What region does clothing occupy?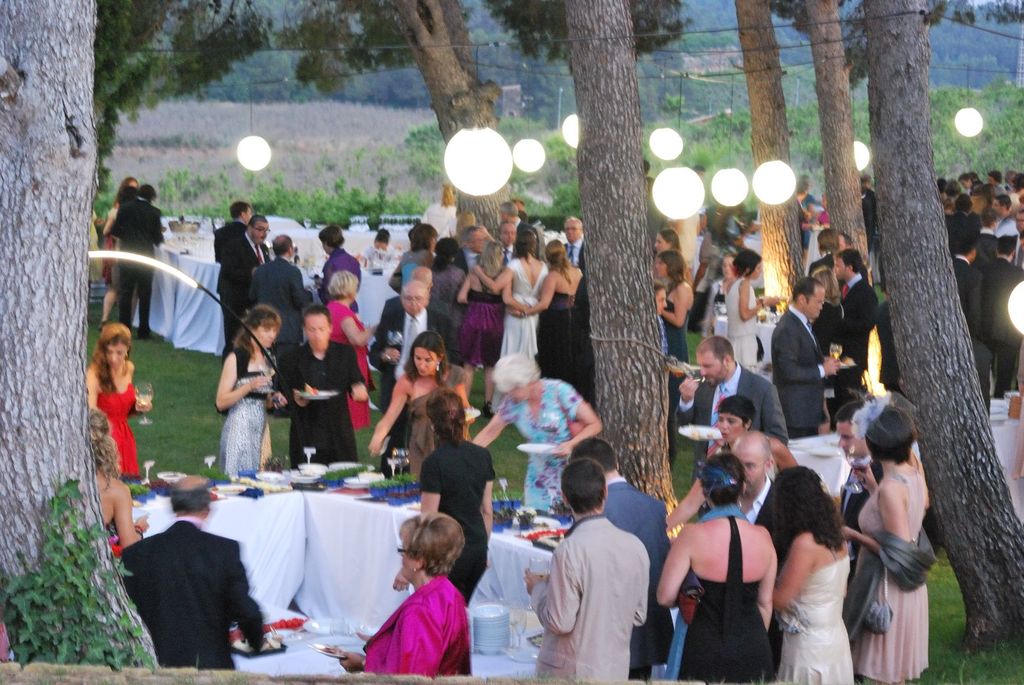
[left=735, top=282, right=765, bottom=374].
